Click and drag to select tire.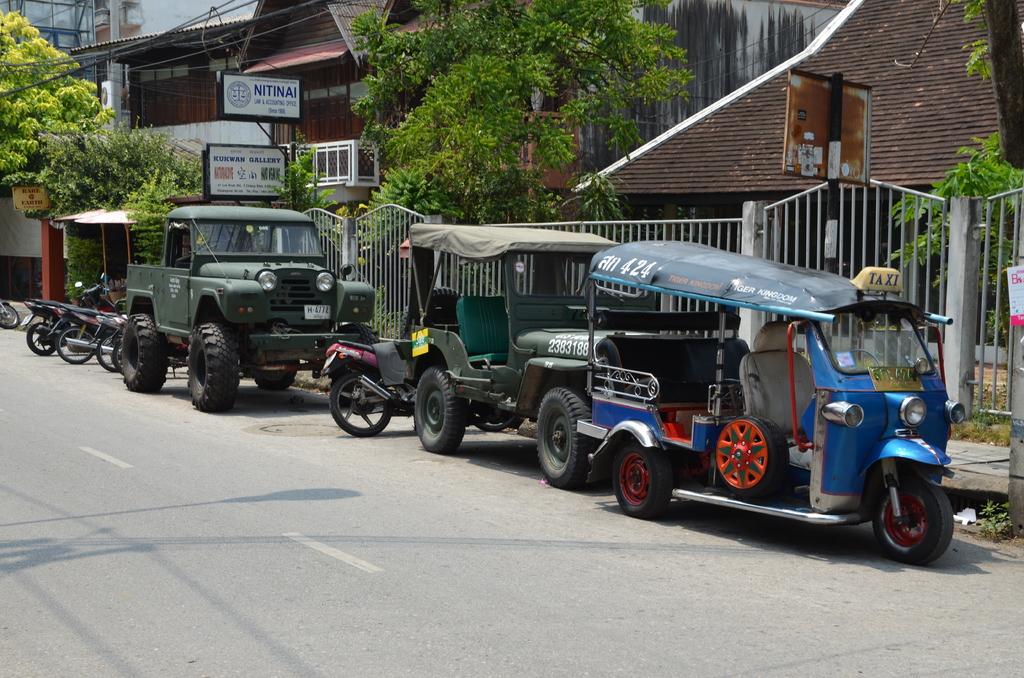
Selection: (x1=254, y1=358, x2=299, y2=388).
